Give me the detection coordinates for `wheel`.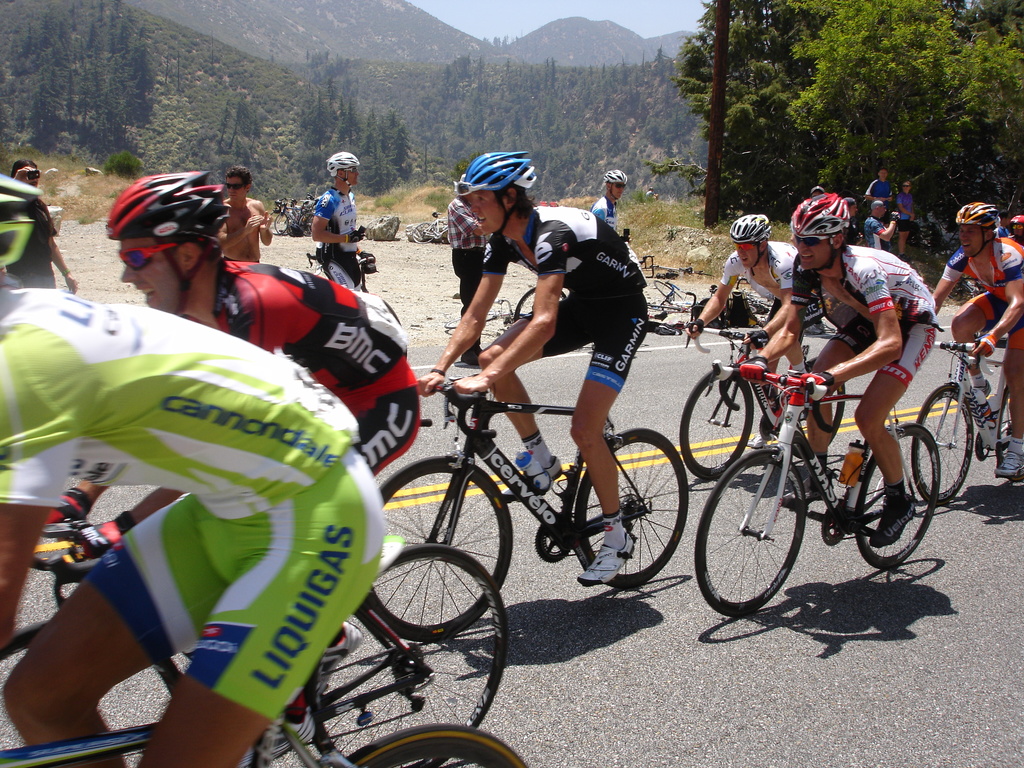
(x1=694, y1=445, x2=808, y2=621).
